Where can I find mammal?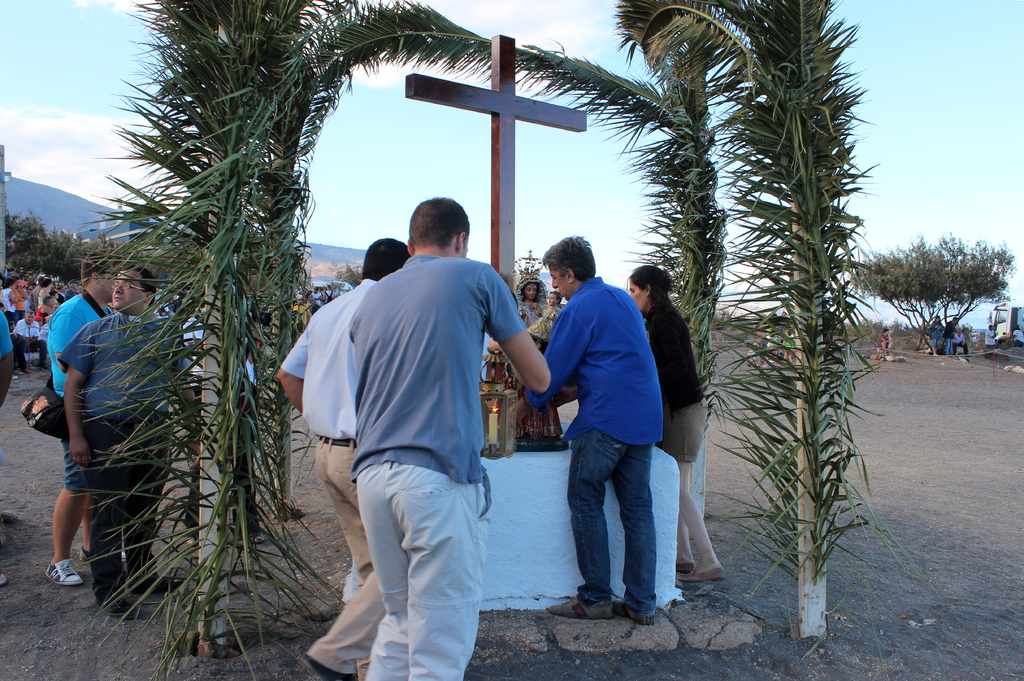
You can find it at 621 266 724 583.
